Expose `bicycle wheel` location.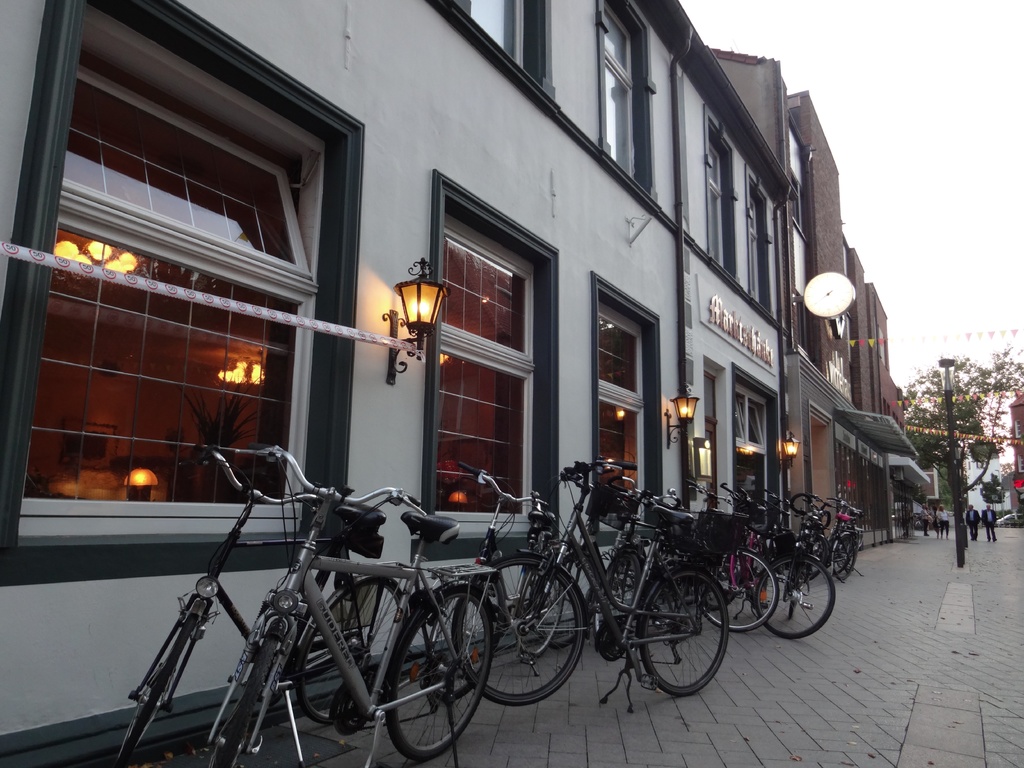
Exposed at bbox=[449, 553, 586, 706].
